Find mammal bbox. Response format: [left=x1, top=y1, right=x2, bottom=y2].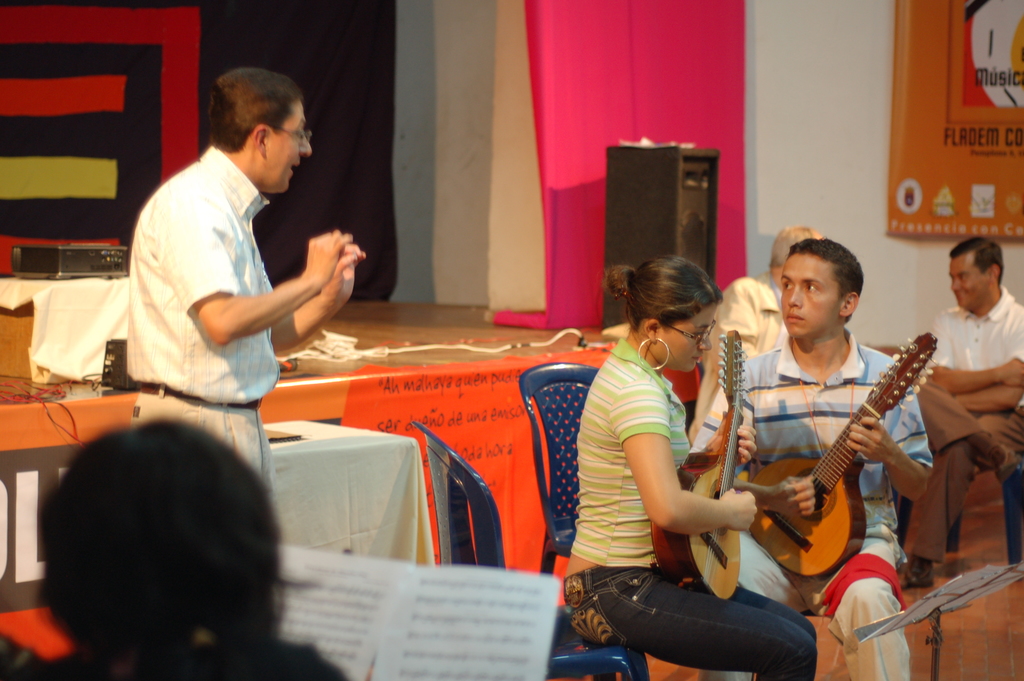
[left=899, top=238, right=1023, bottom=589].
